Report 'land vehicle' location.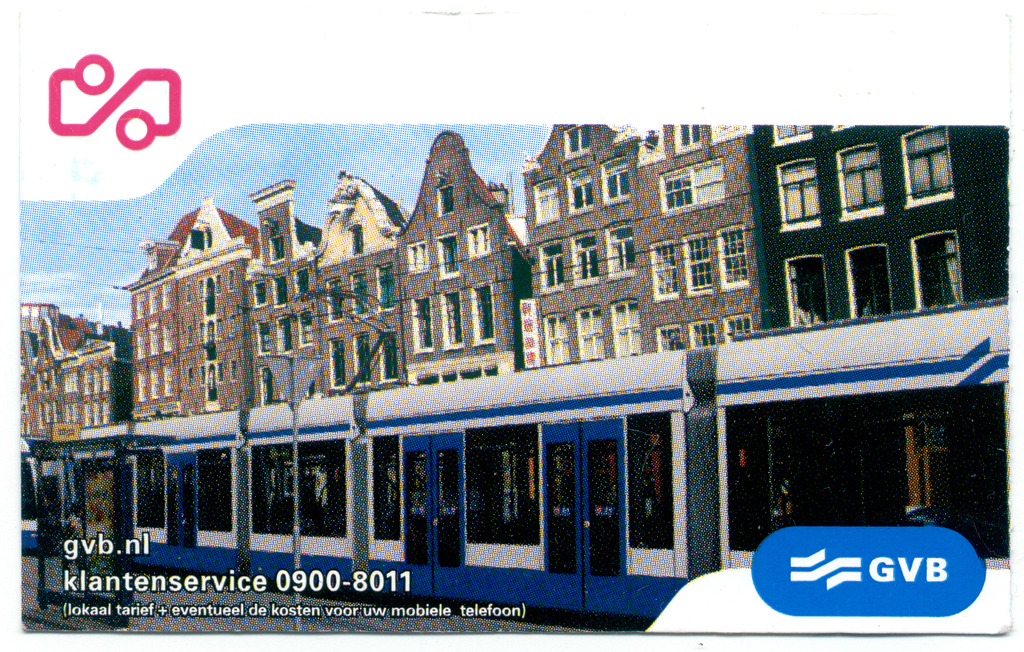
Report: bbox=(24, 307, 1021, 633).
